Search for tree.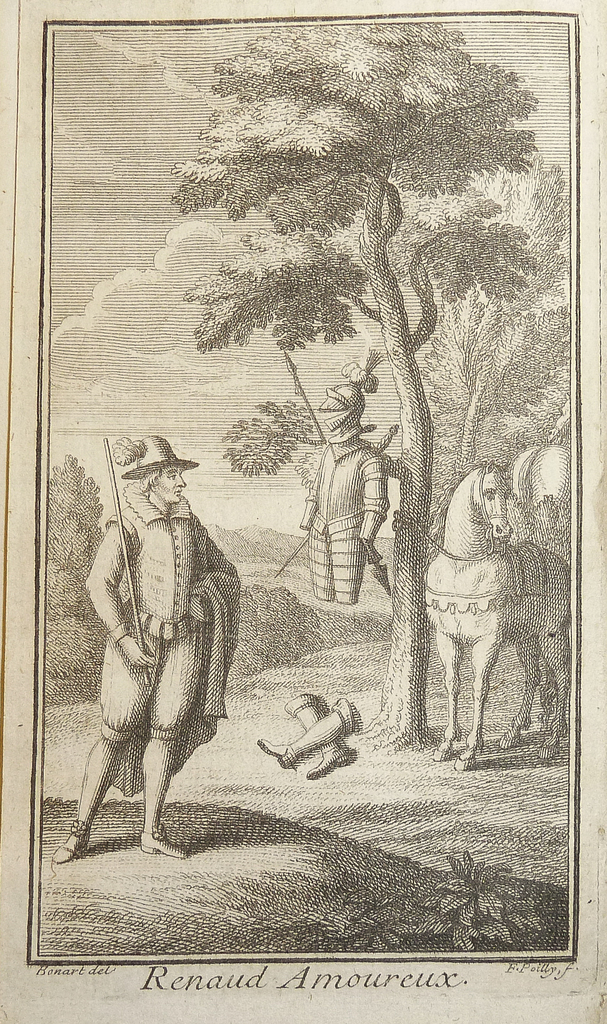
Found at bbox(108, 45, 588, 765).
